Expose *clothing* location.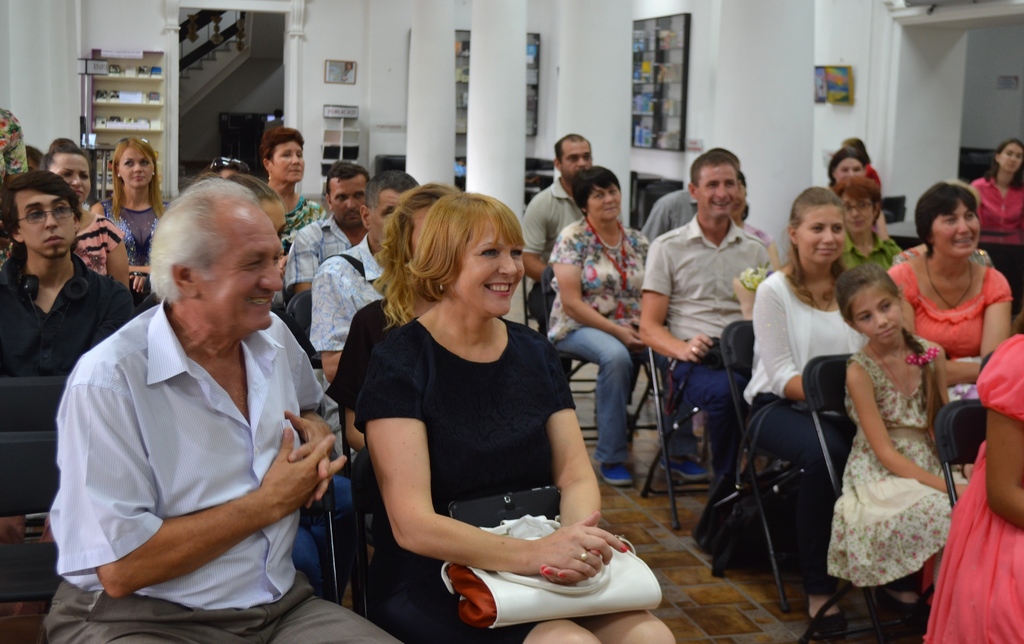
Exposed at 72 222 122 266.
